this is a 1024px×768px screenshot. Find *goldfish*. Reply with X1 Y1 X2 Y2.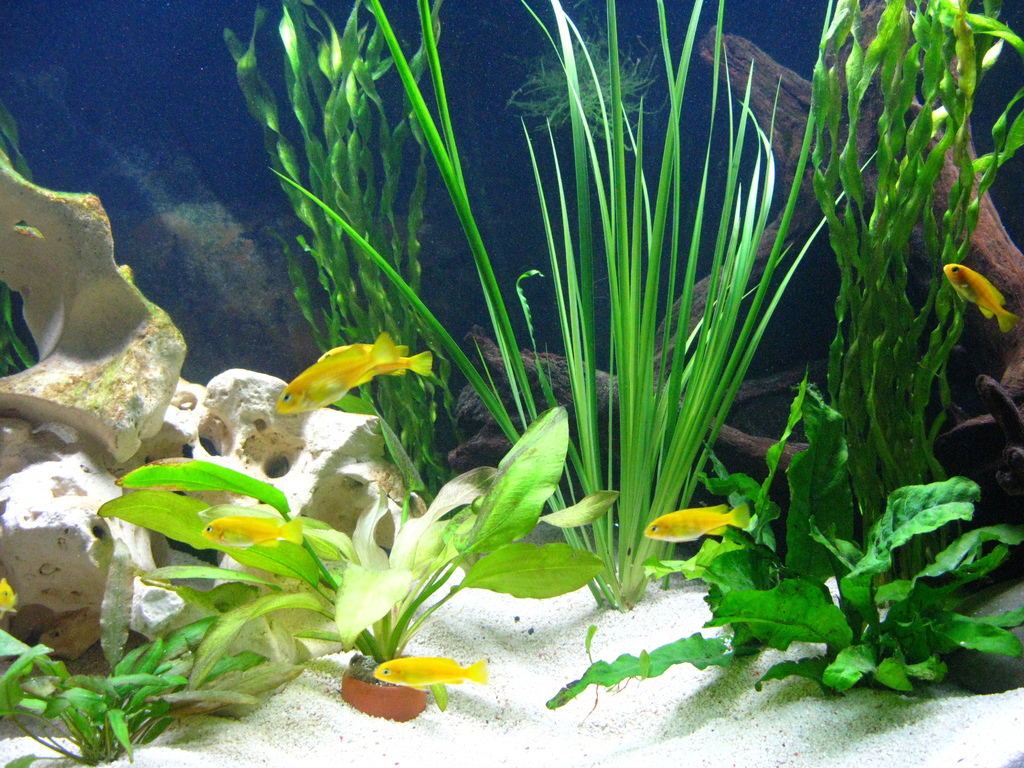
645 504 747 544.
